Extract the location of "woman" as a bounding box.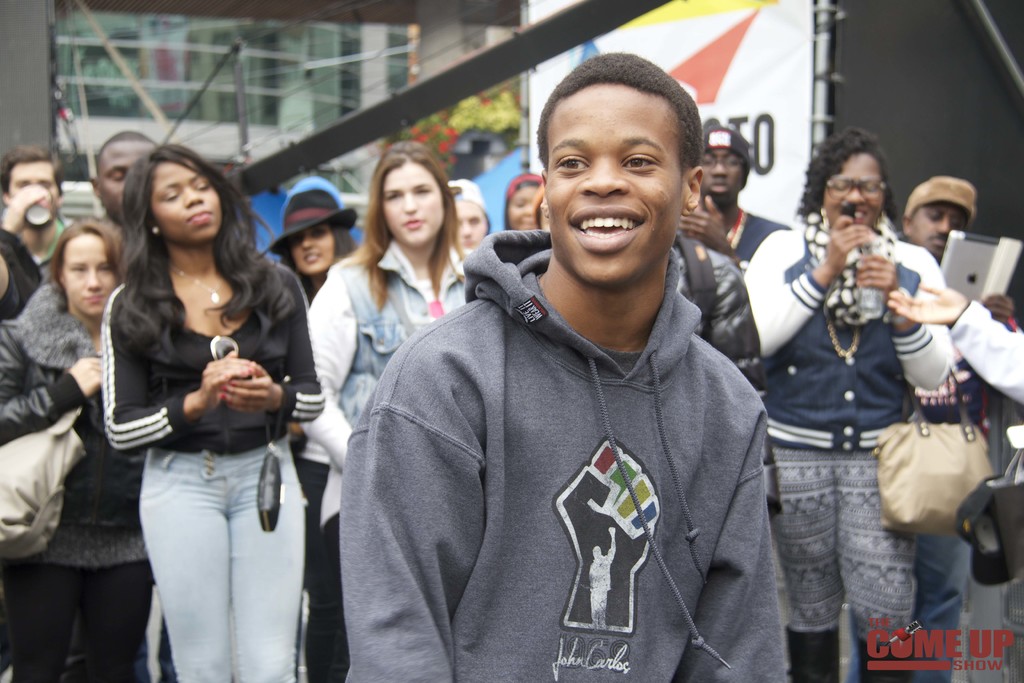
264, 187, 362, 681.
